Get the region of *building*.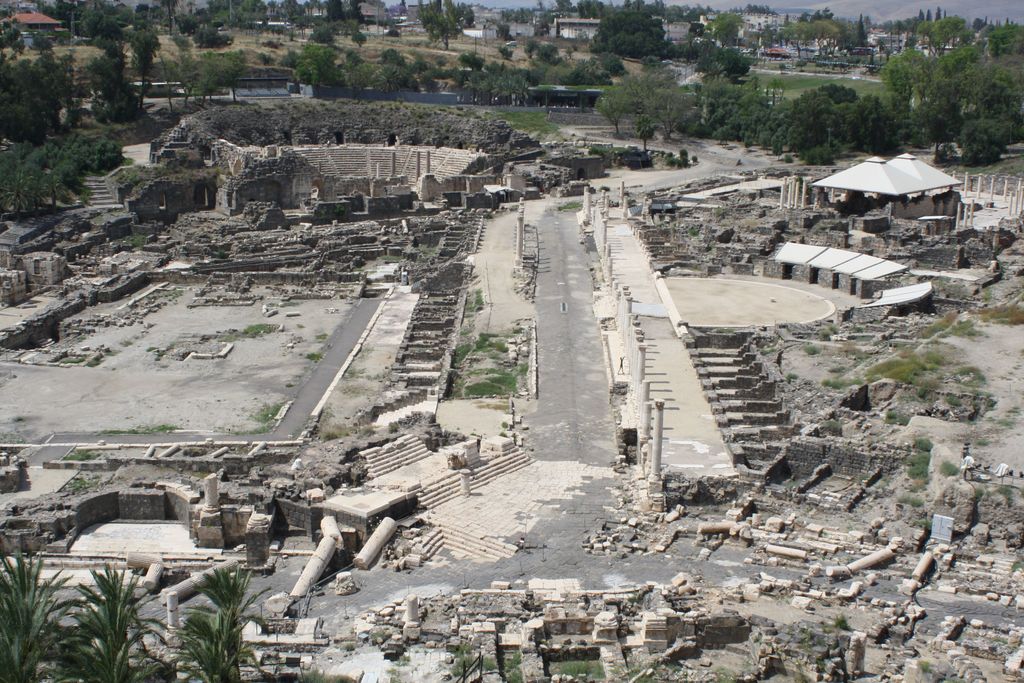
l=554, t=17, r=602, b=46.
